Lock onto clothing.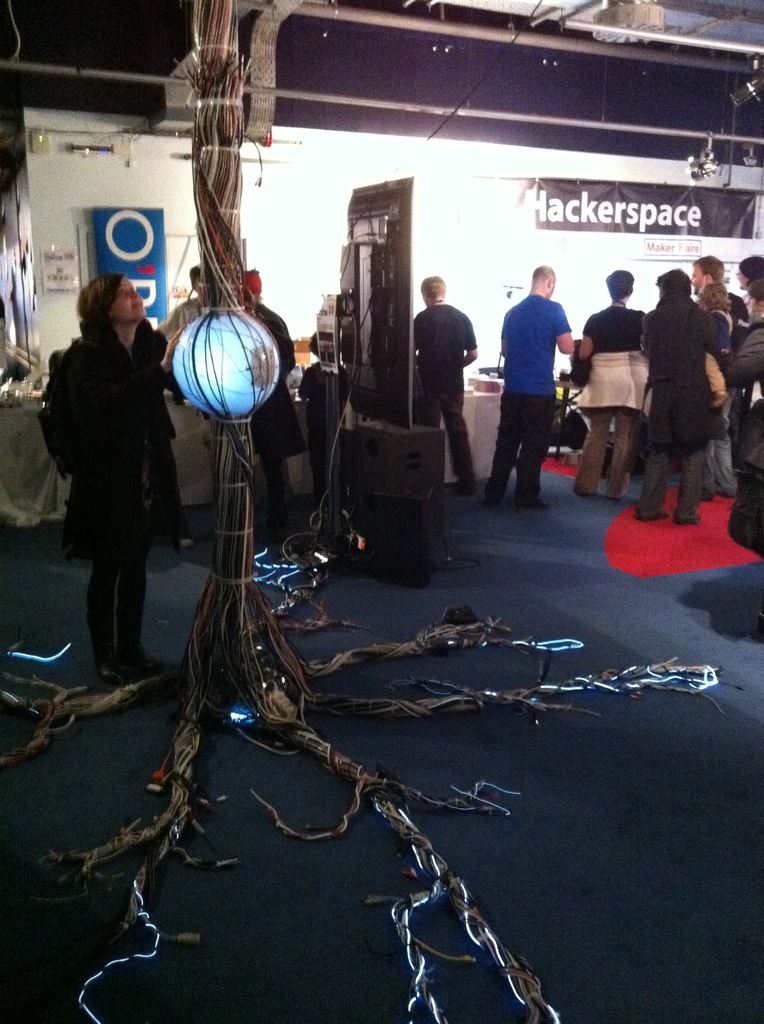
Locked: x1=36 y1=335 x2=173 y2=684.
